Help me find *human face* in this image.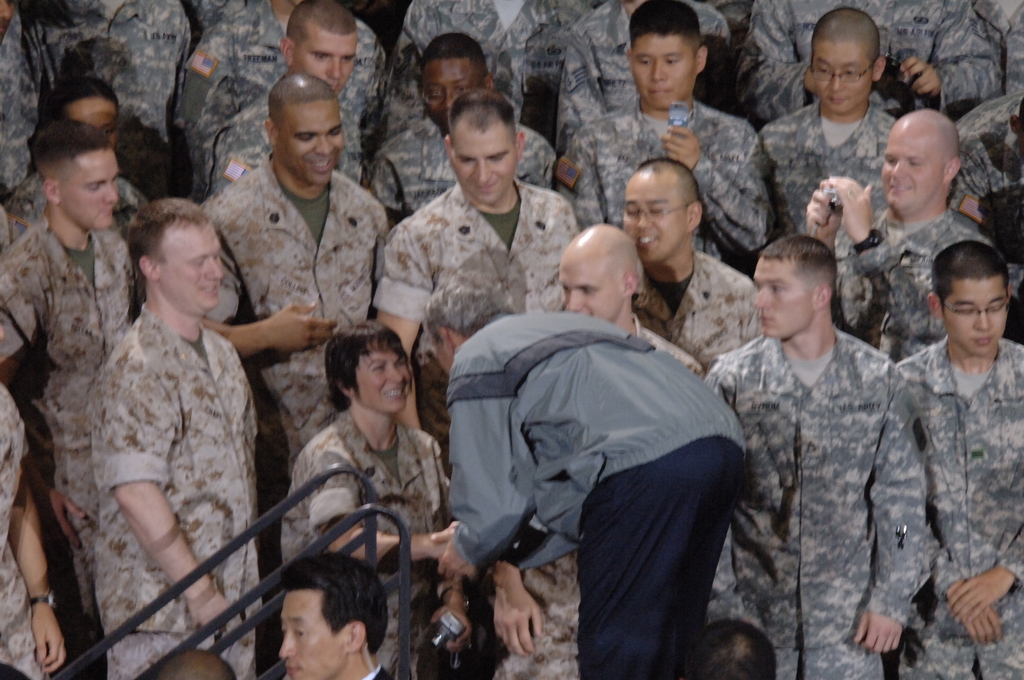
Found it: 420:56:484:128.
